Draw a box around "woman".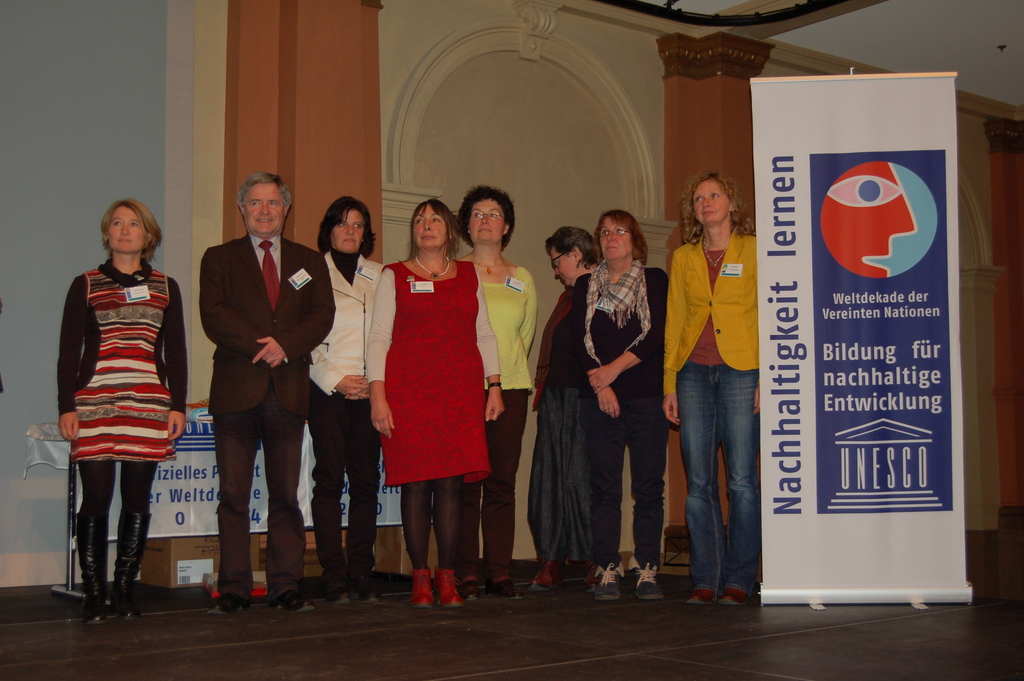
[365, 198, 505, 613].
